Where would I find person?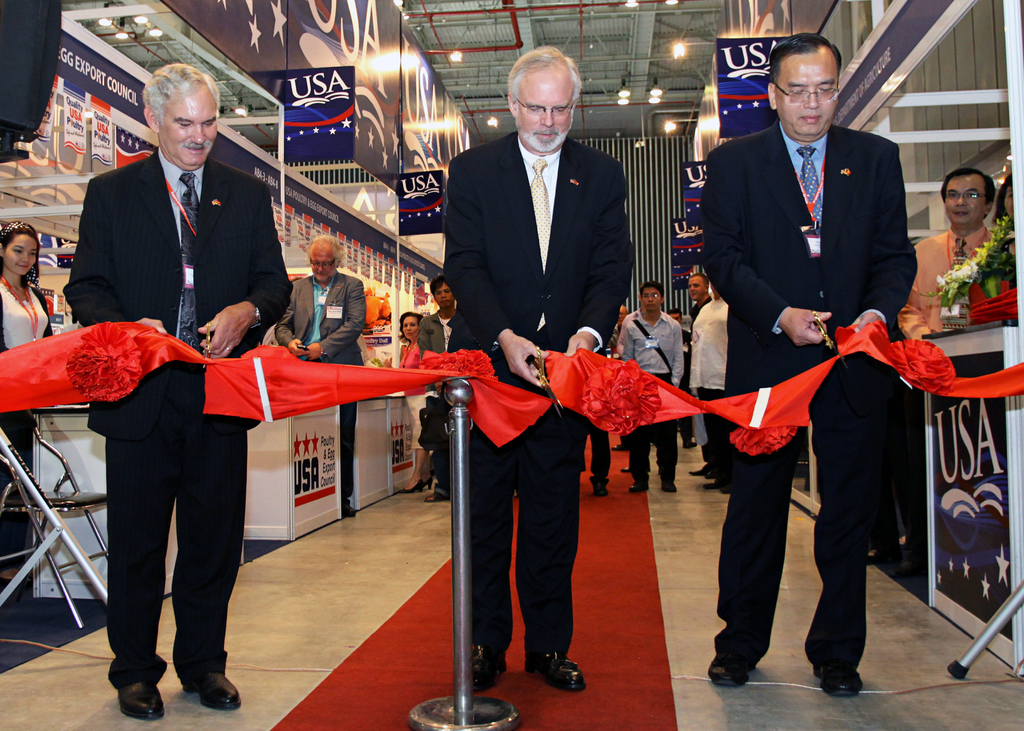
At 261/235/366/517.
